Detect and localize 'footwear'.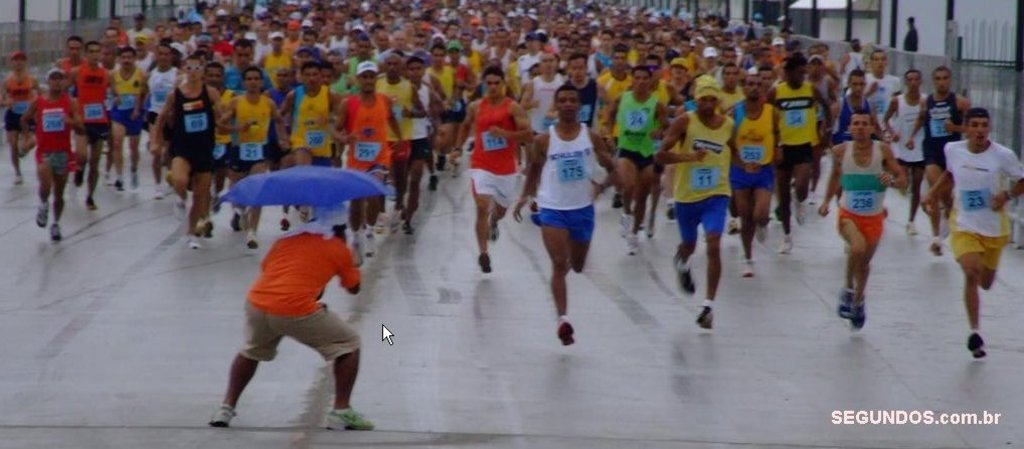
Localized at rect(960, 328, 990, 363).
